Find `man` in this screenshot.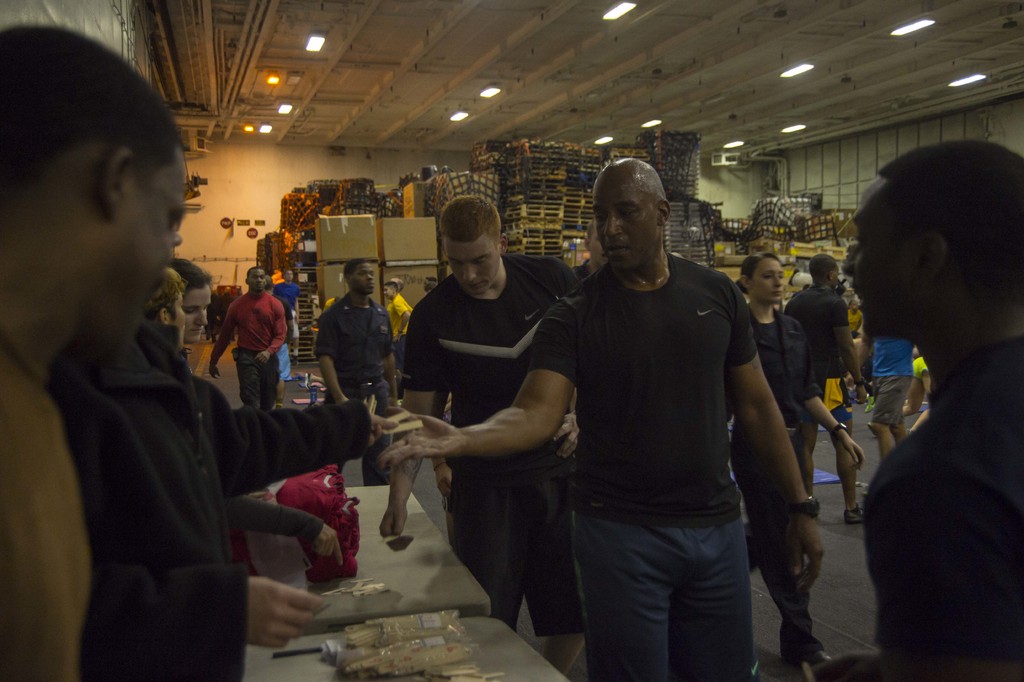
The bounding box for `man` is 210/267/289/409.
